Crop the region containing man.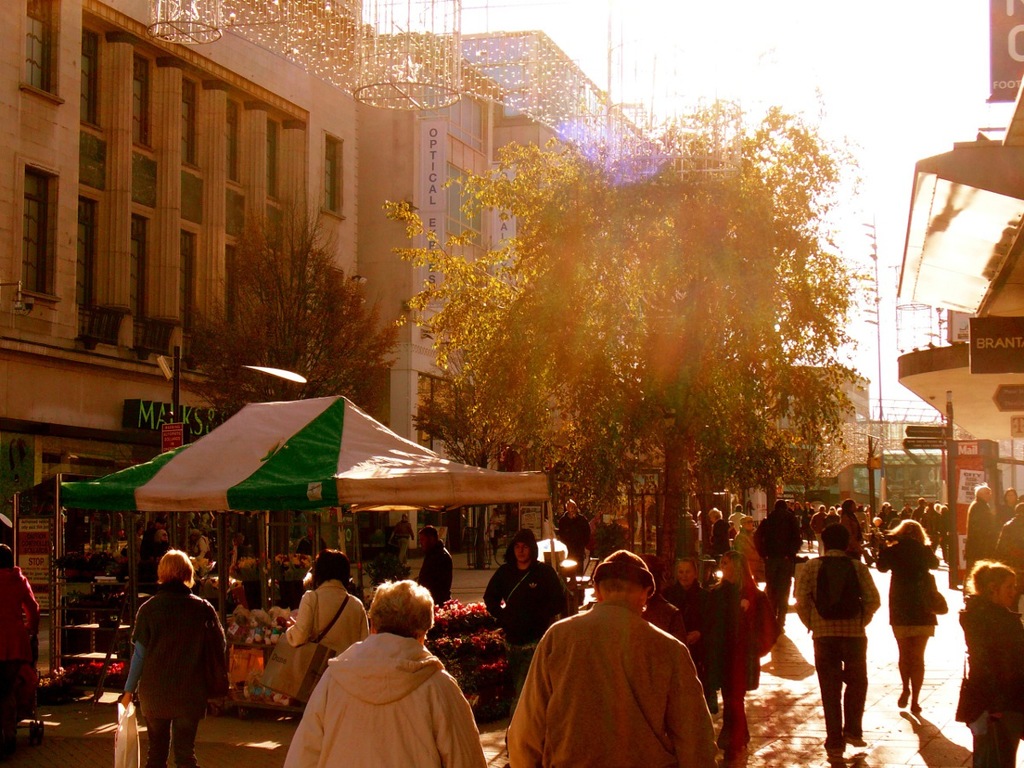
Crop region: <bbox>961, 480, 998, 573</bbox>.
